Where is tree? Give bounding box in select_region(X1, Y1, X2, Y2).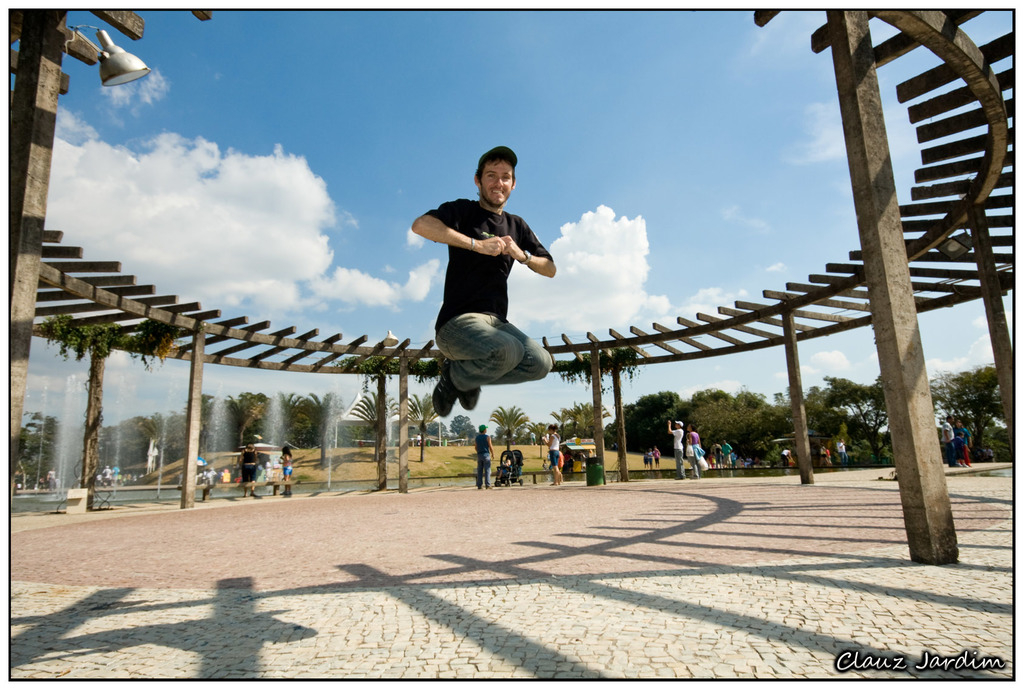
select_region(408, 396, 436, 457).
